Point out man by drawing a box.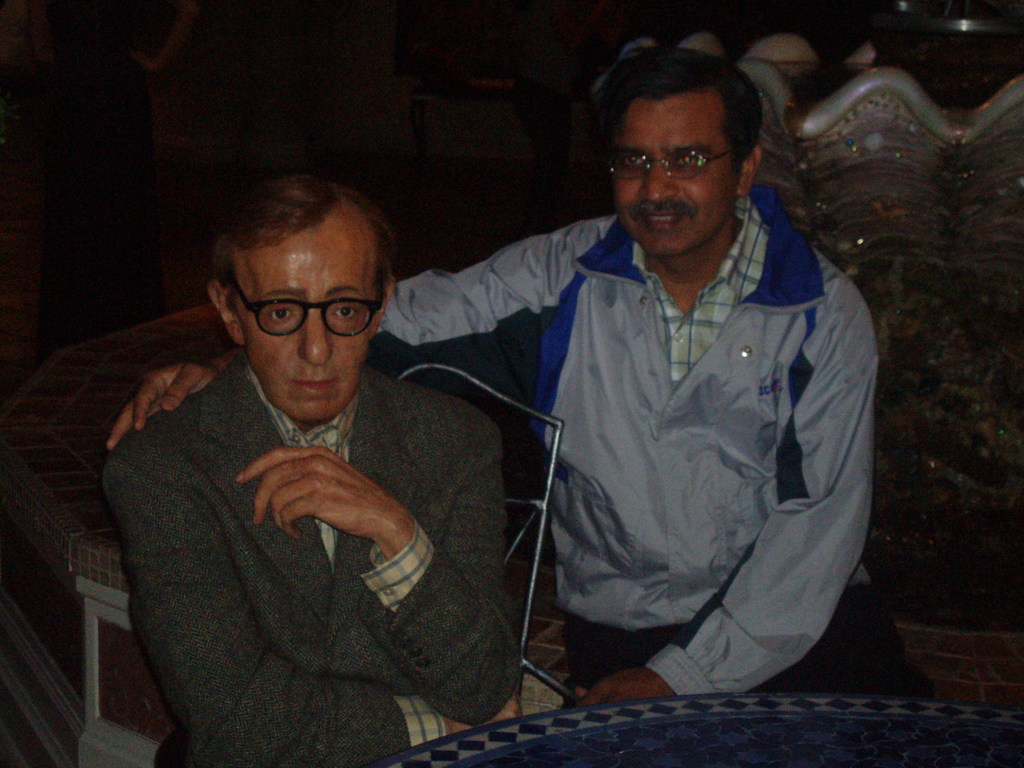
102/170/529/767.
